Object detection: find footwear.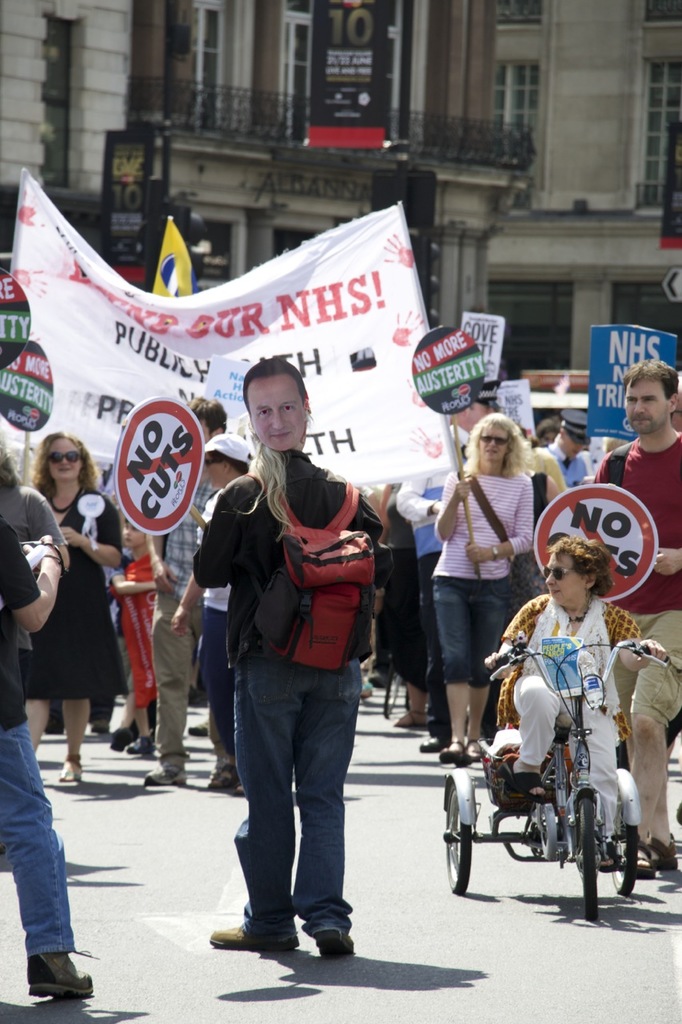
90 716 113 739.
